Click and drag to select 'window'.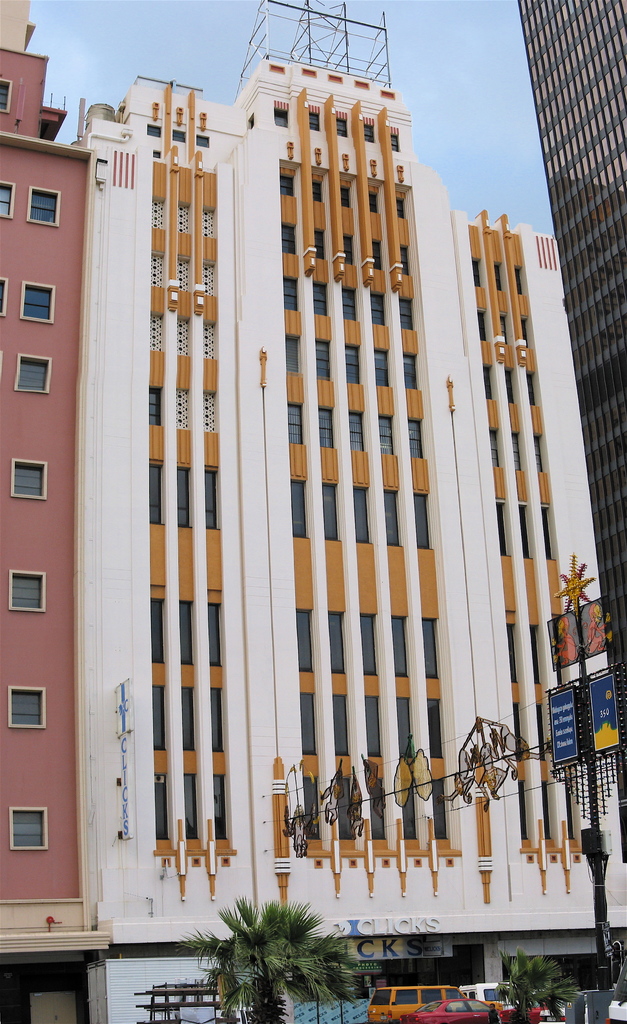
Selection: rect(495, 264, 504, 289).
